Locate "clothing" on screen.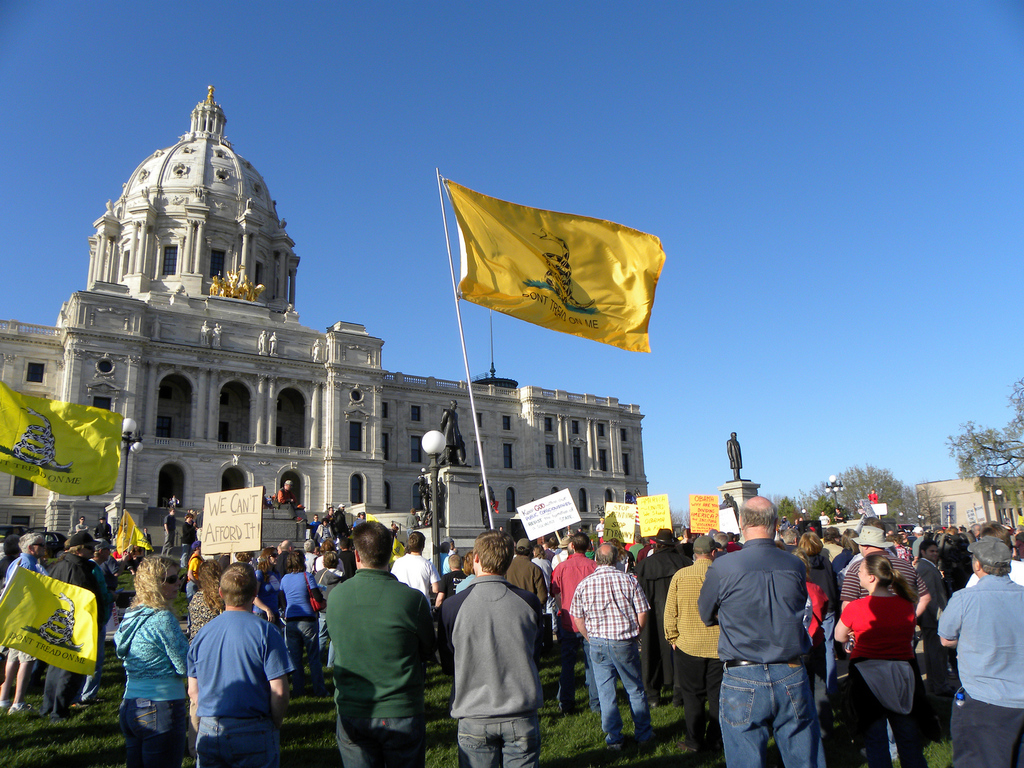
On screen at crop(47, 543, 100, 681).
